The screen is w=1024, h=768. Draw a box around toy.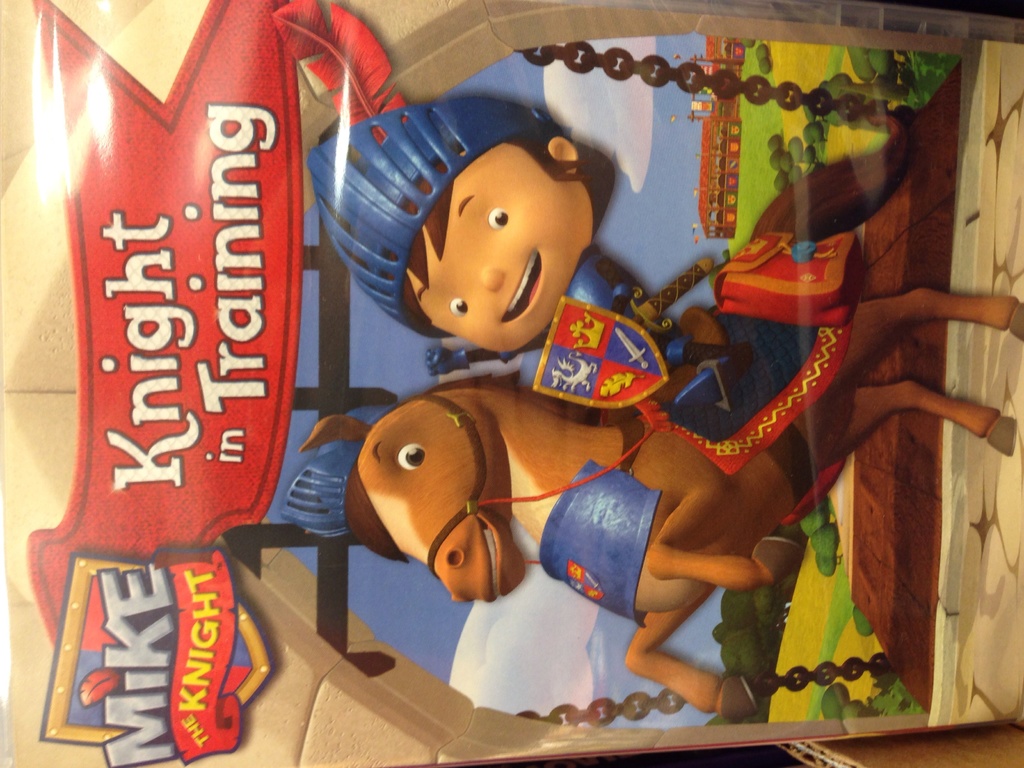
select_region(289, 97, 1023, 729).
